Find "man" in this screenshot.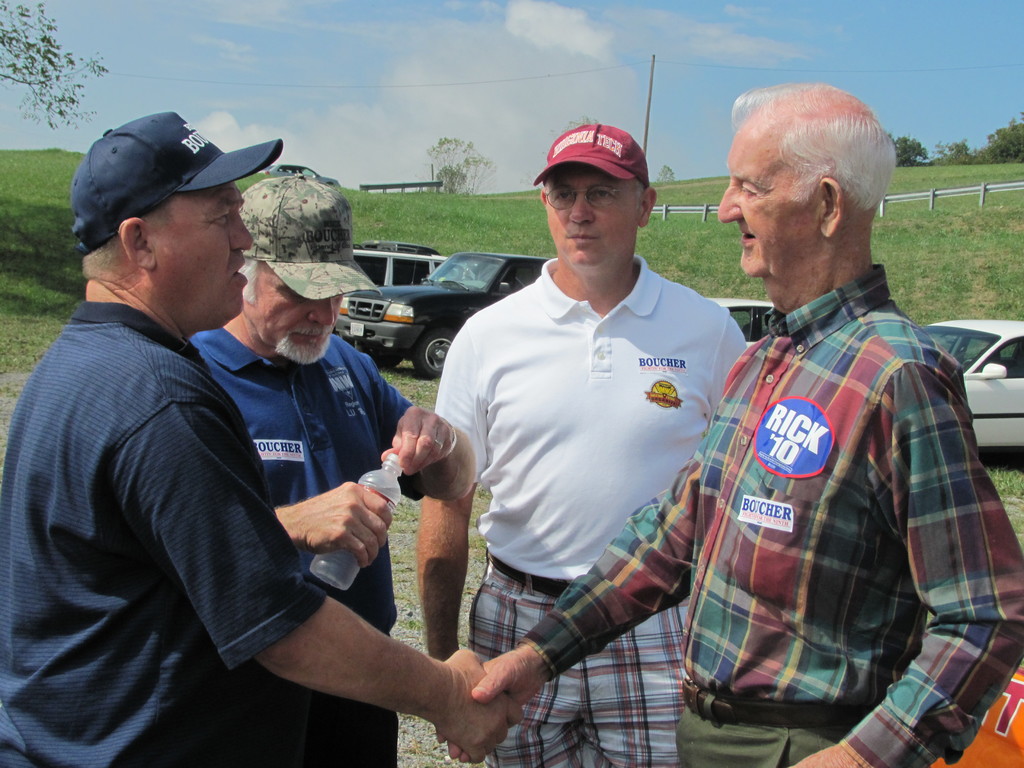
The bounding box for "man" is l=438, t=83, r=1023, b=767.
